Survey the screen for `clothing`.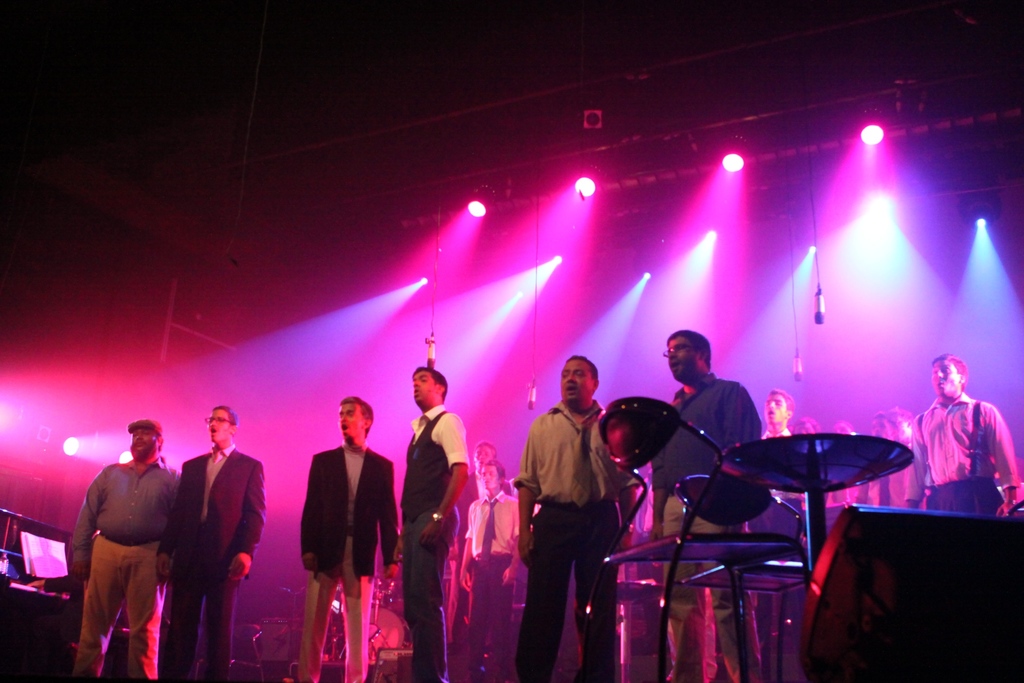
Survey found: 919 379 1005 523.
